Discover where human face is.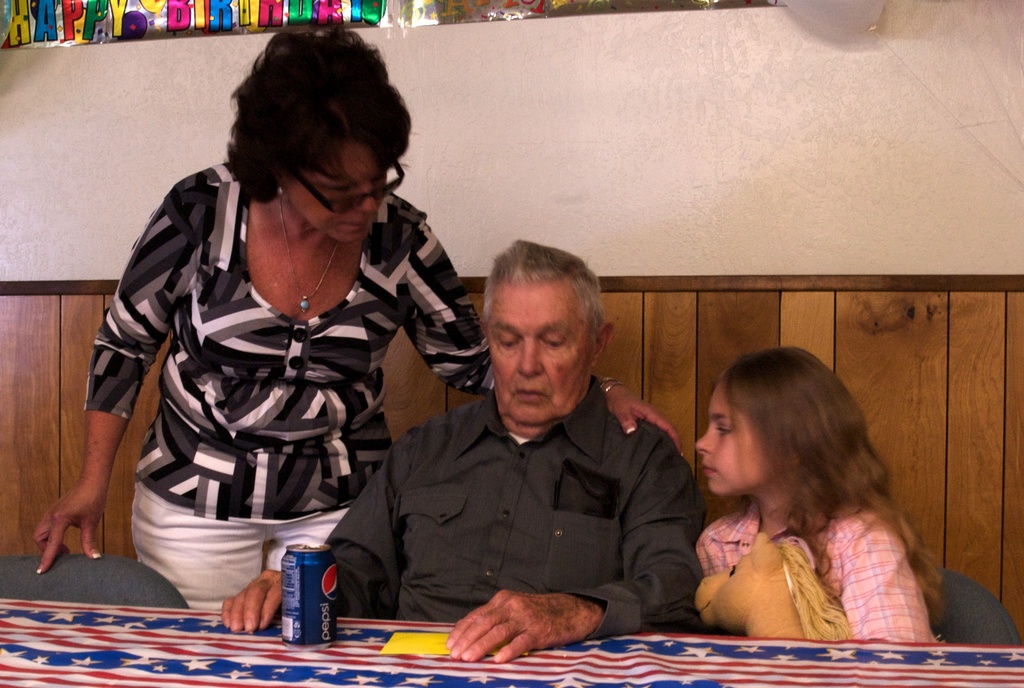
Discovered at Rect(288, 144, 394, 240).
